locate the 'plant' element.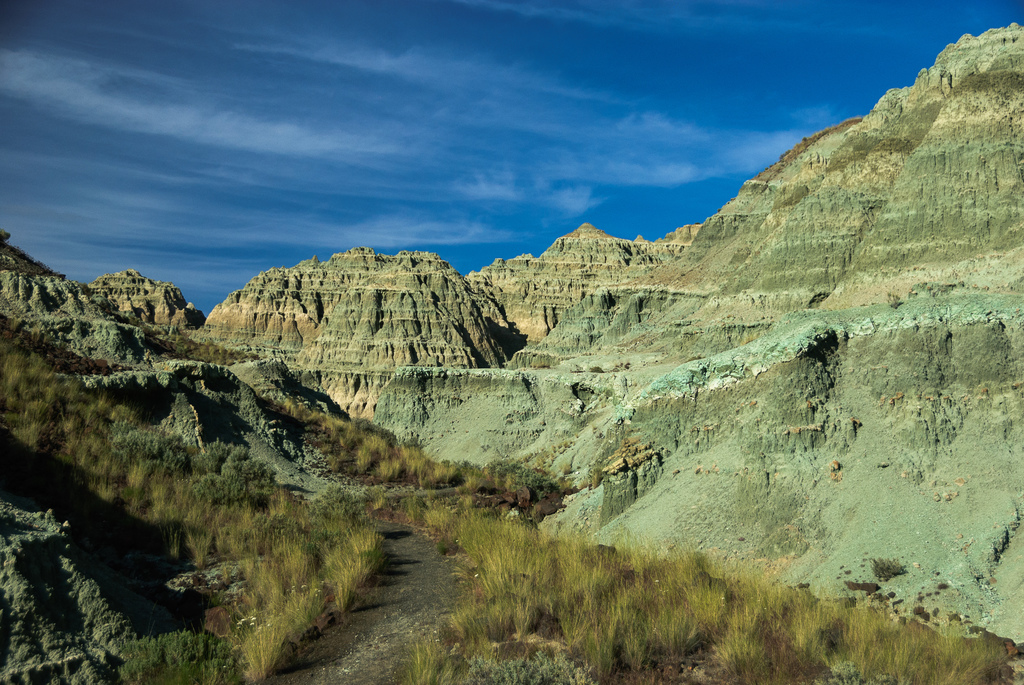
Element bbox: crop(29, 321, 41, 342).
